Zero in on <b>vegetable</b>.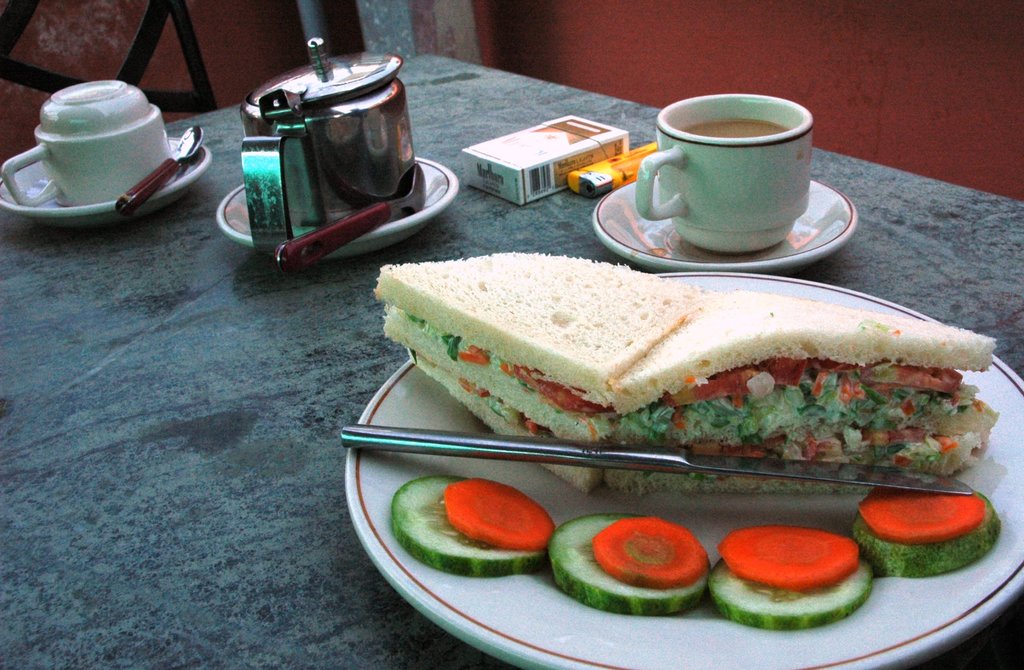
Zeroed in: region(590, 511, 711, 592).
